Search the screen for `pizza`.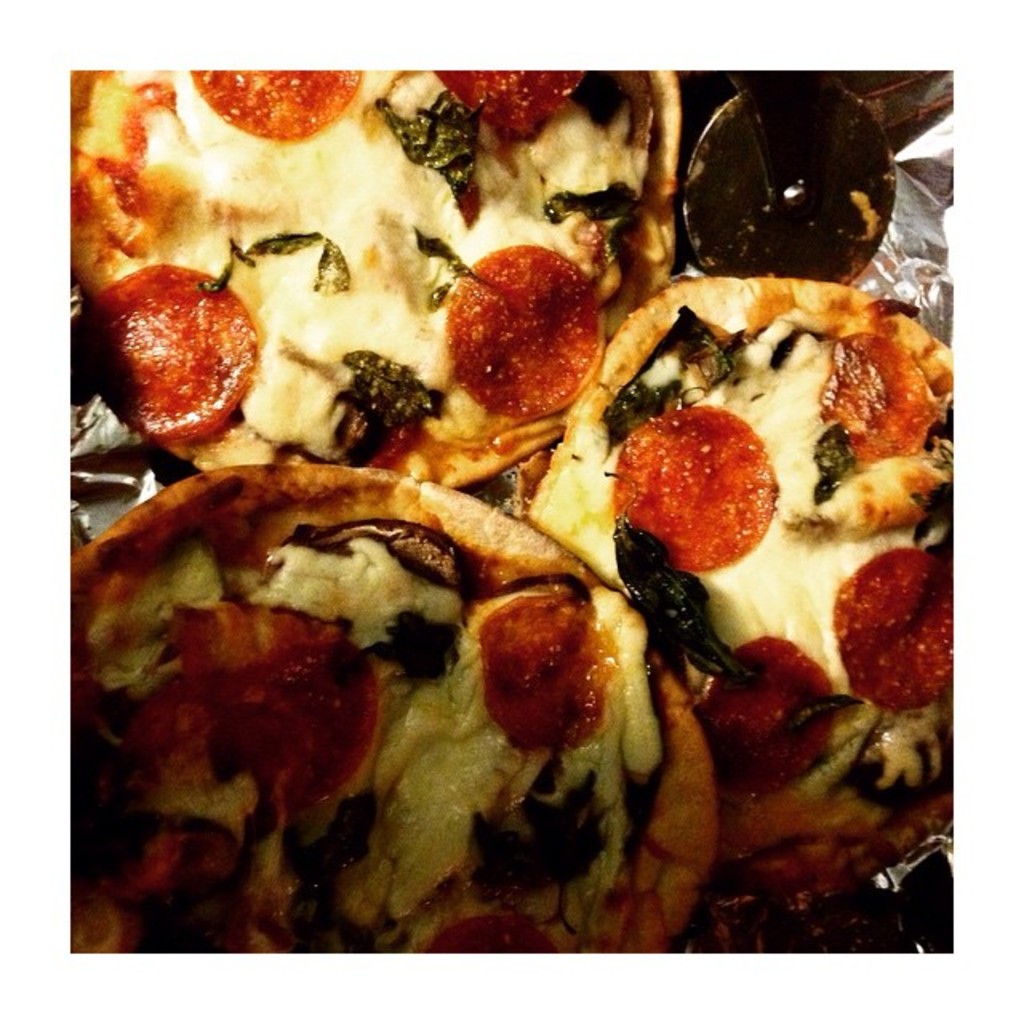
Found at select_region(66, 59, 696, 490).
